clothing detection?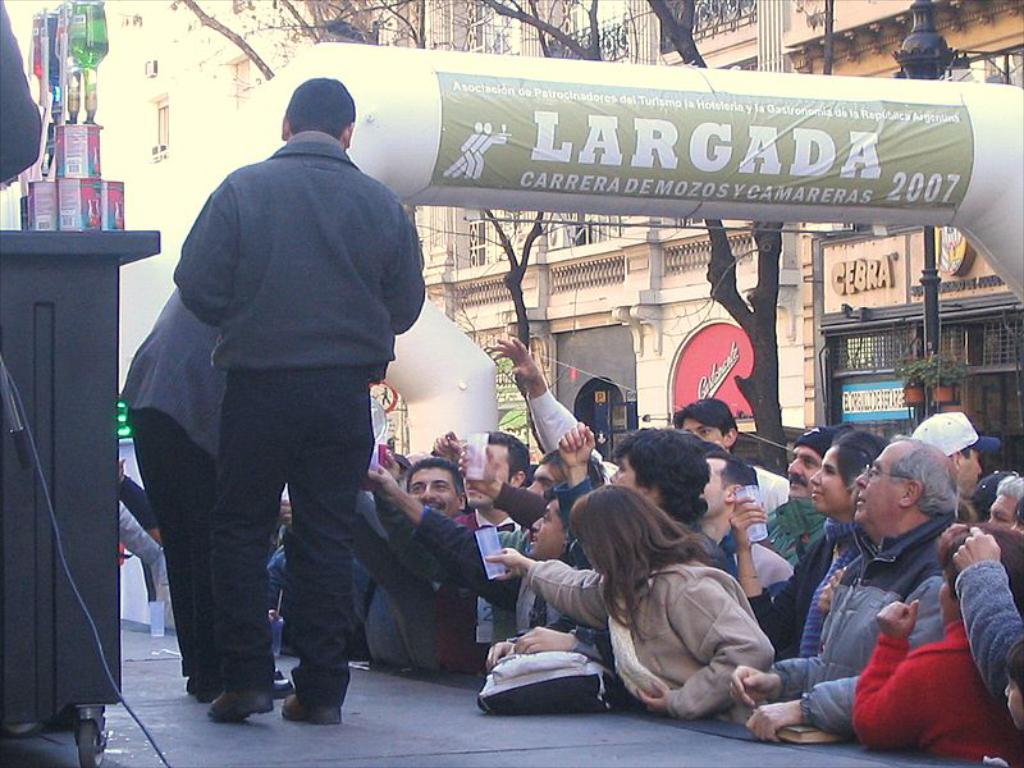
bbox(168, 129, 428, 689)
